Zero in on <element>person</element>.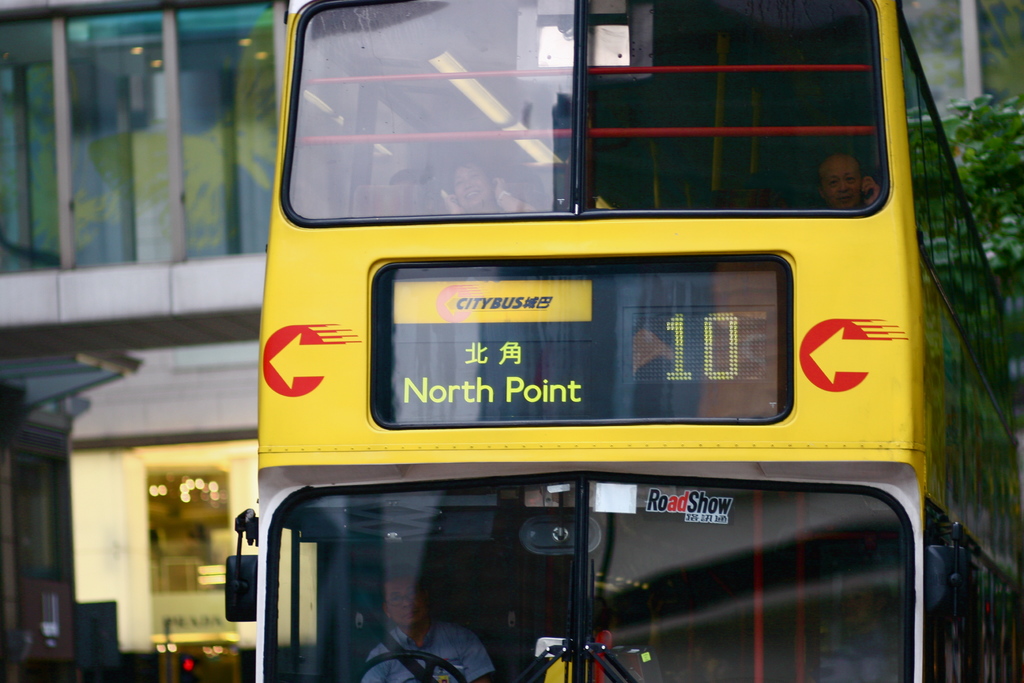
Zeroed in: <region>365, 557, 502, 682</region>.
